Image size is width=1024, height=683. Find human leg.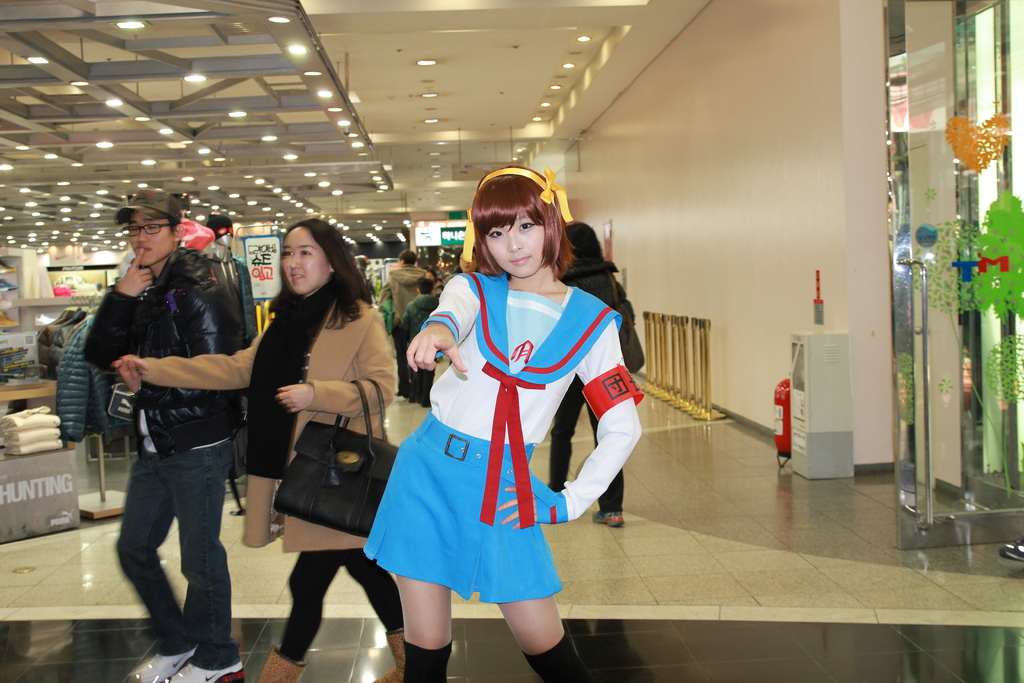
173,452,240,682.
